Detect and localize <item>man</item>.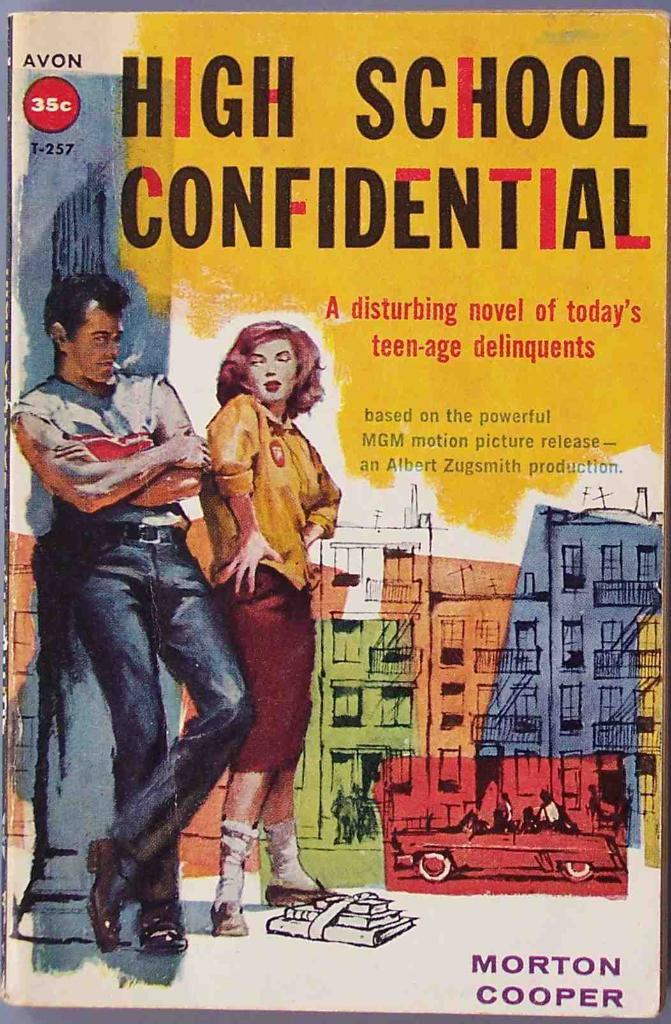
Localized at [left=6, top=271, right=272, bottom=964].
